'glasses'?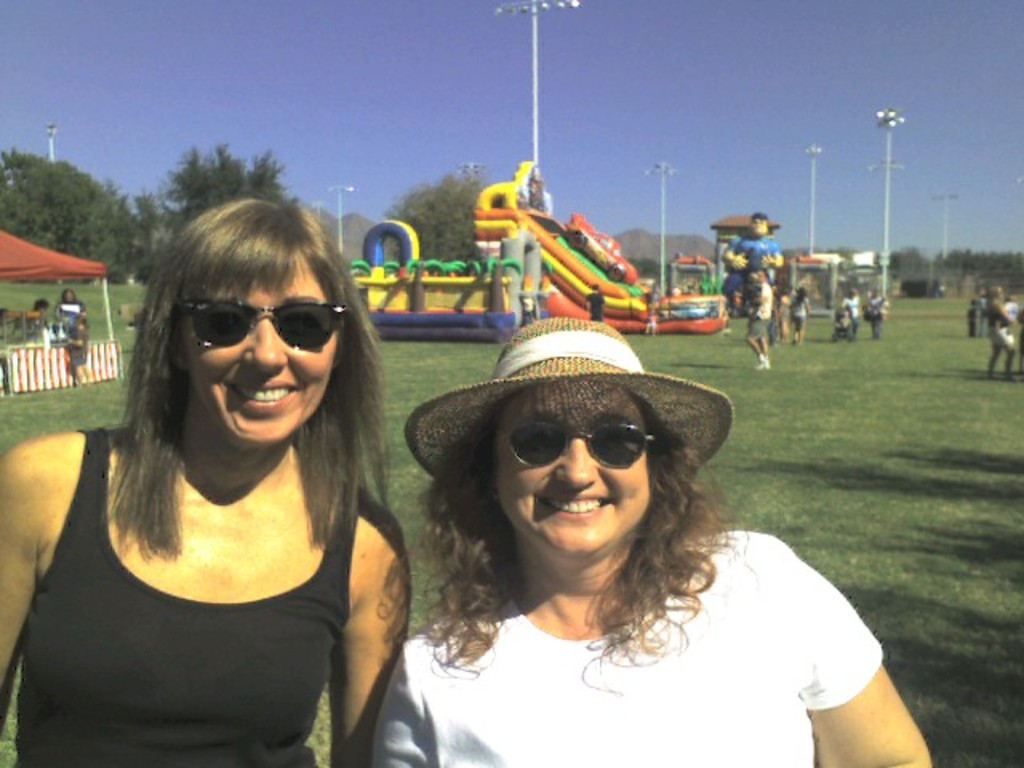
163:299:338:362
